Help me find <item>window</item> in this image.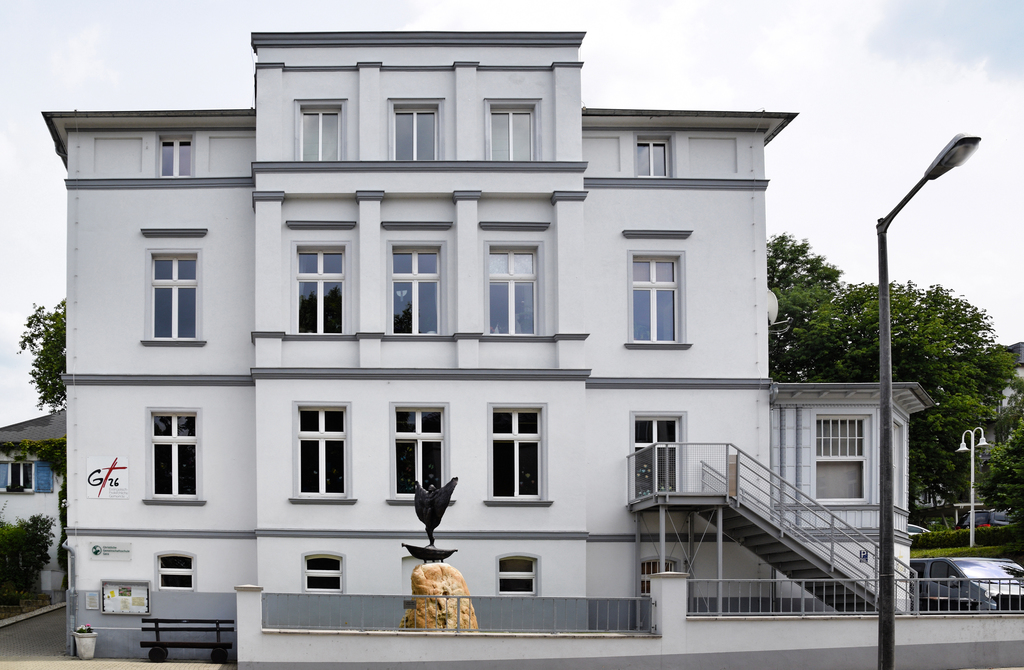
Found it: <bbox>291, 239, 348, 338</bbox>.
